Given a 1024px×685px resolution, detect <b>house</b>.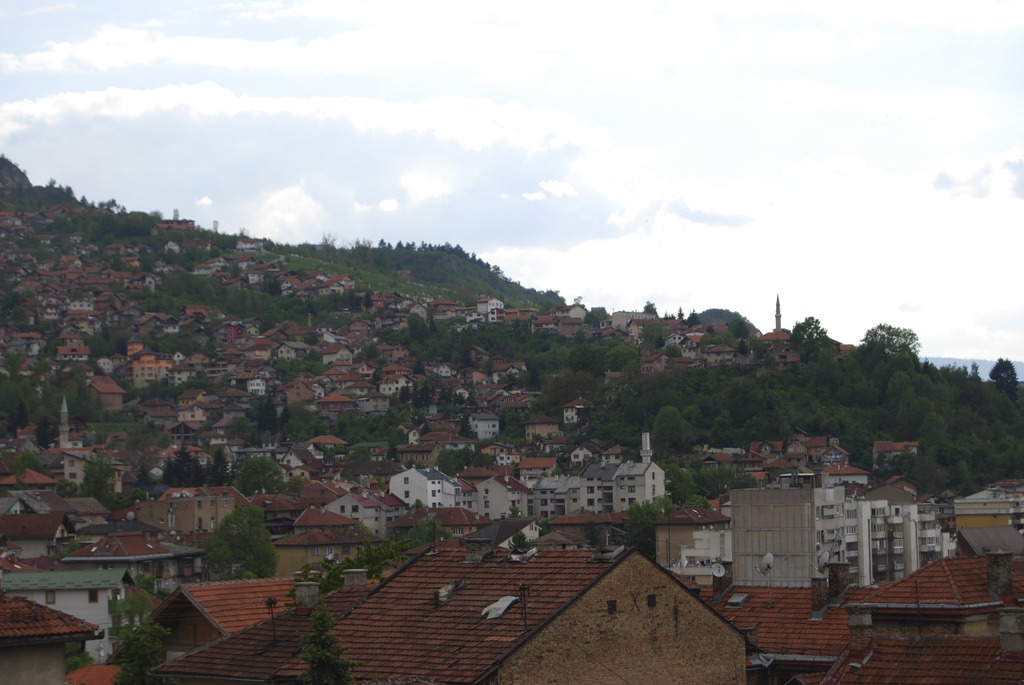
bbox=(141, 567, 381, 684).
